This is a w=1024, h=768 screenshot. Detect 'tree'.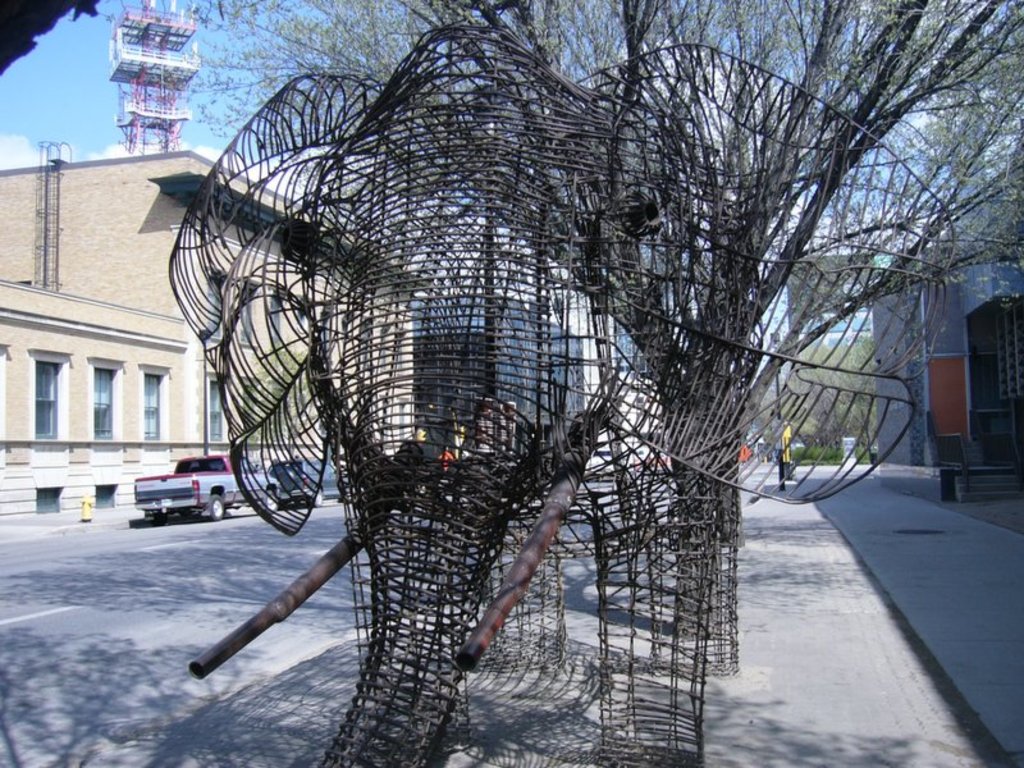
{"x1": 209, "y1": 0, "x2": 1023, "y2": 713}.
